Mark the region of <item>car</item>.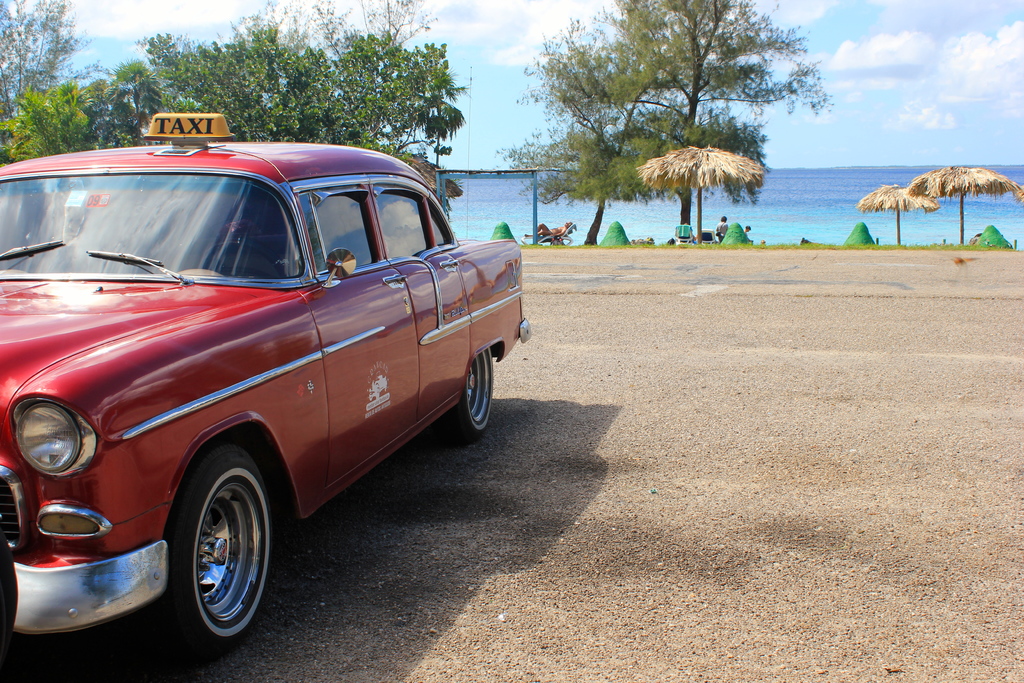
Region: {"x1": 0, "y1": 111, "x2": 532, "y2": 663}.
